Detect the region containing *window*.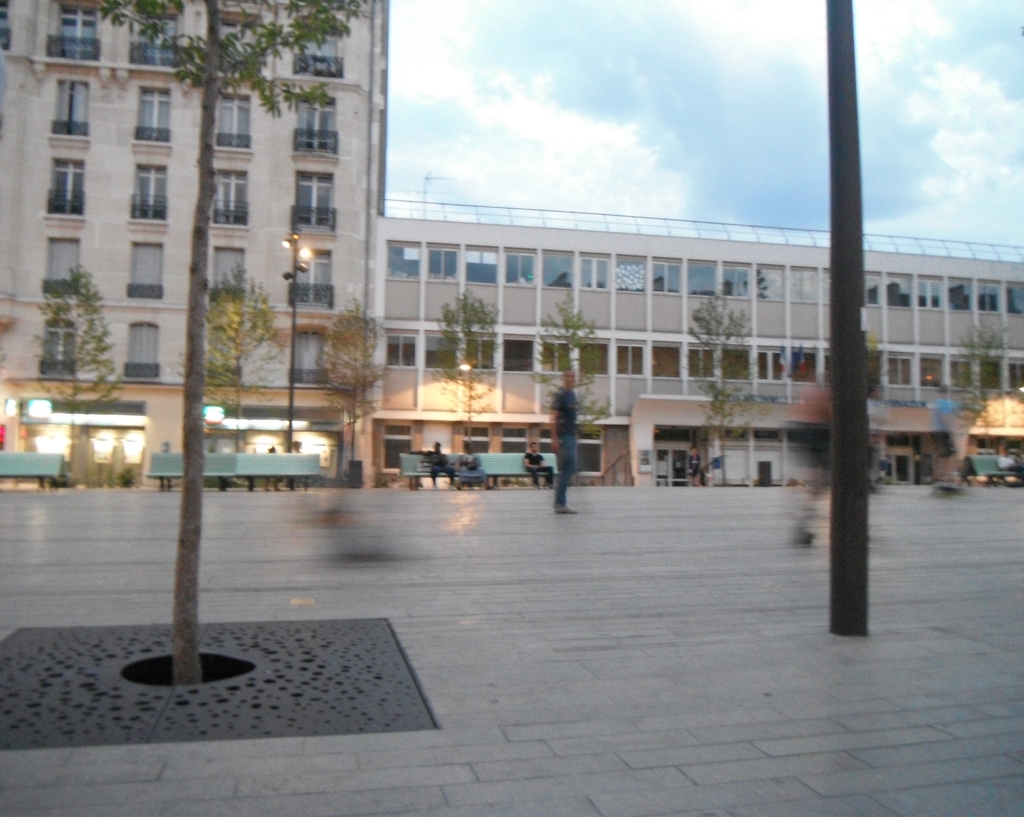
43,235,88,296.
